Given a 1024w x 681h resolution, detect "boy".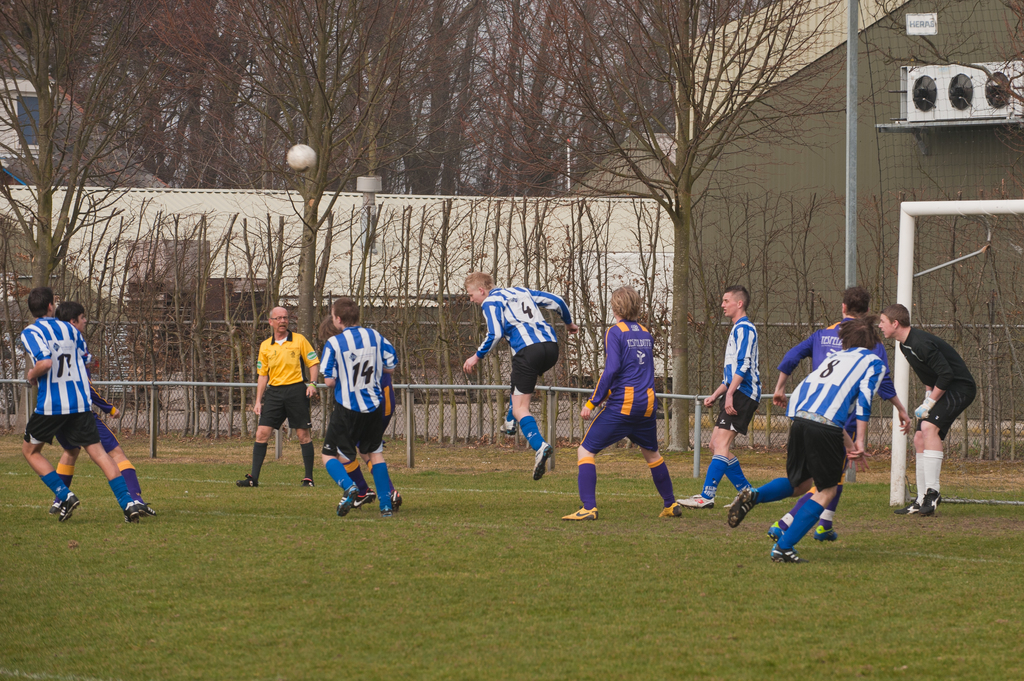
left=18, top=283, right=138, bottom=517.
